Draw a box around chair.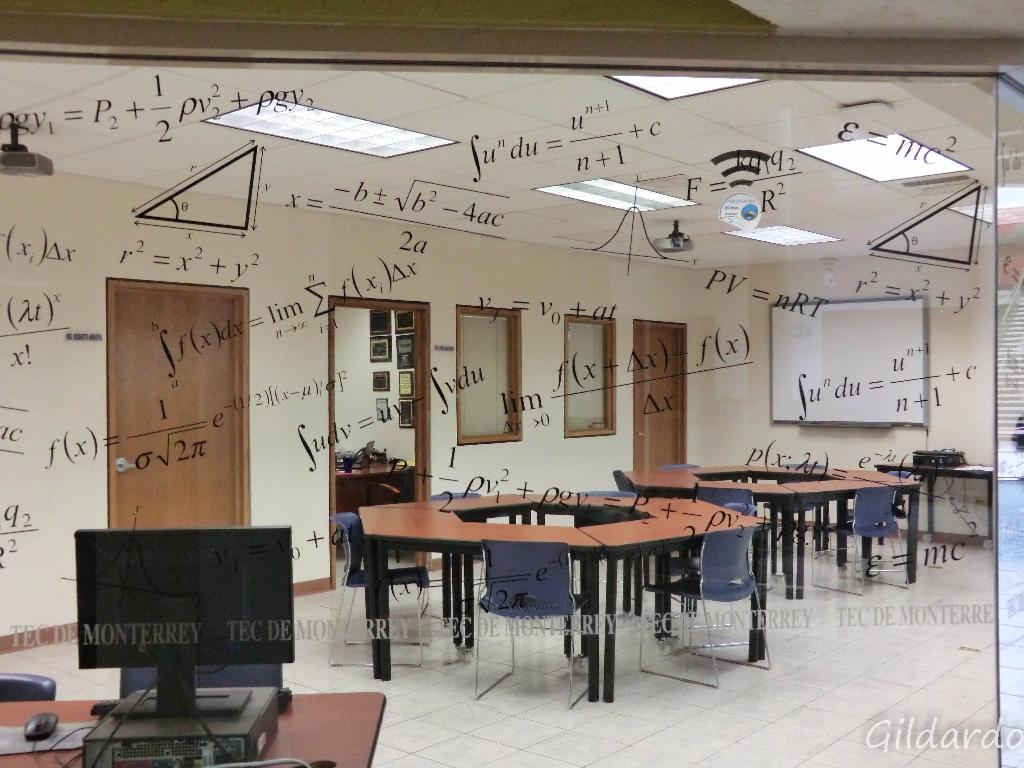
<region>772, 464, 821, 553</region>.
